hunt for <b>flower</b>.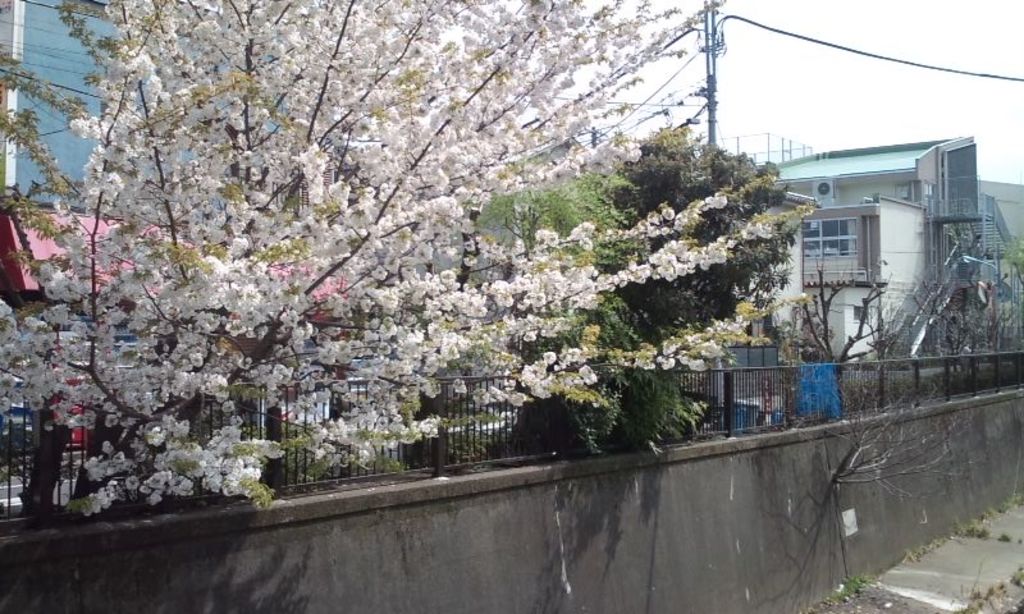
Hunted down at [124, 477, 136, 490].
